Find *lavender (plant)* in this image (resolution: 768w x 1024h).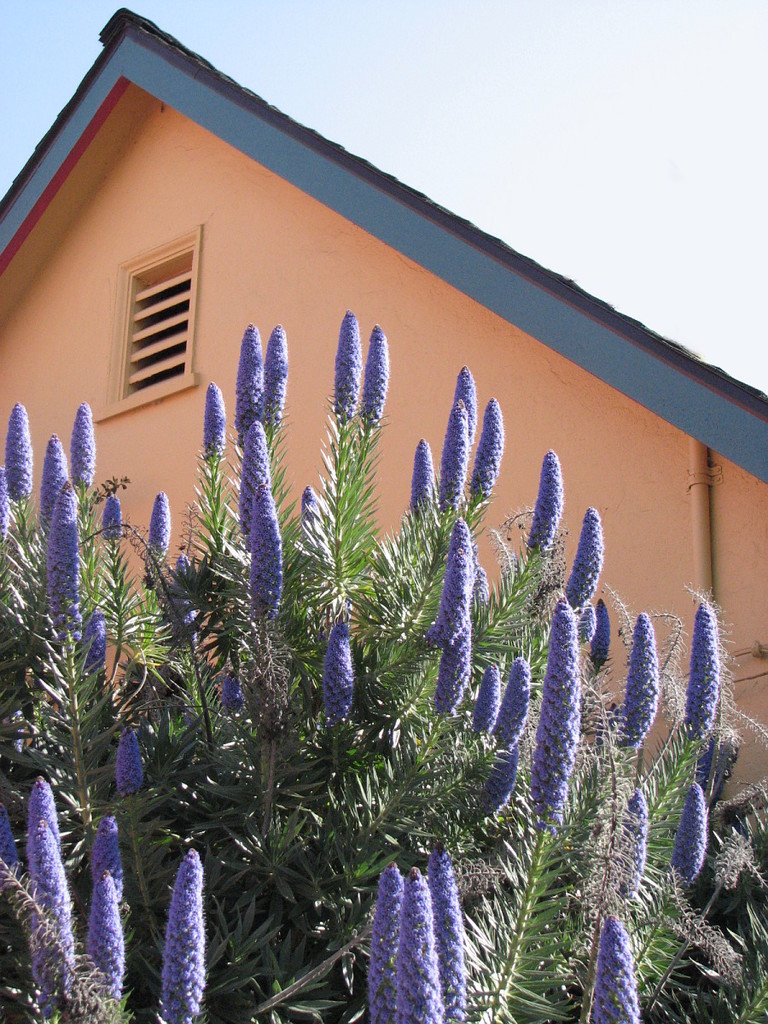
region(112, 728, 158, 934).
